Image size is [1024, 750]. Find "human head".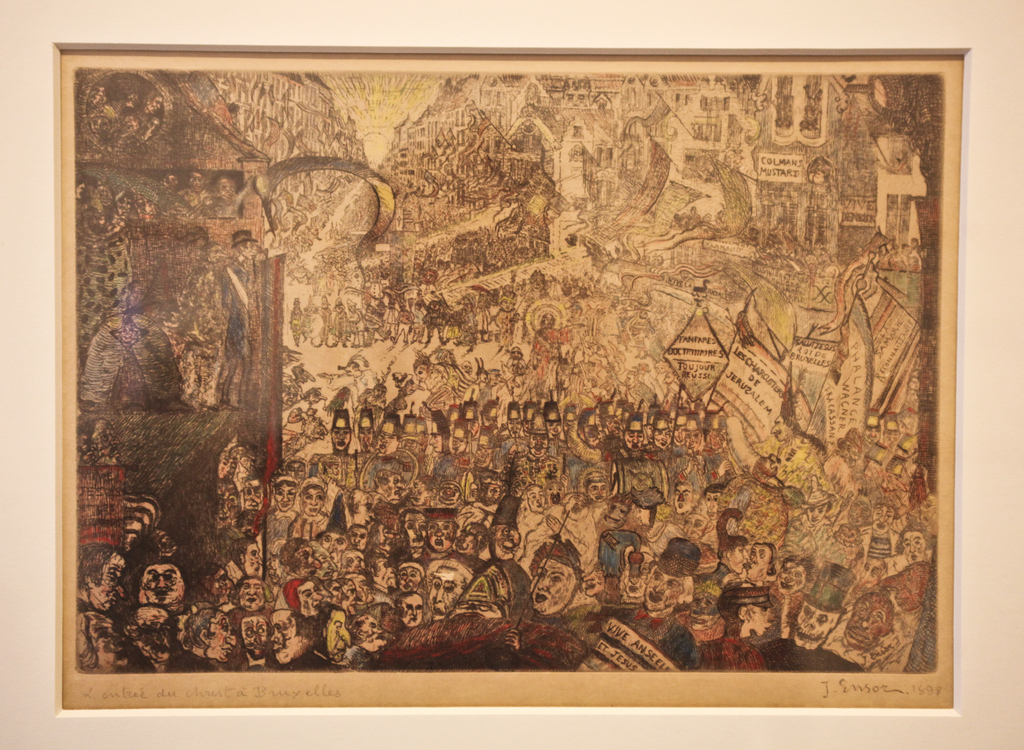
bbox=[127, 603, 177, 665].
